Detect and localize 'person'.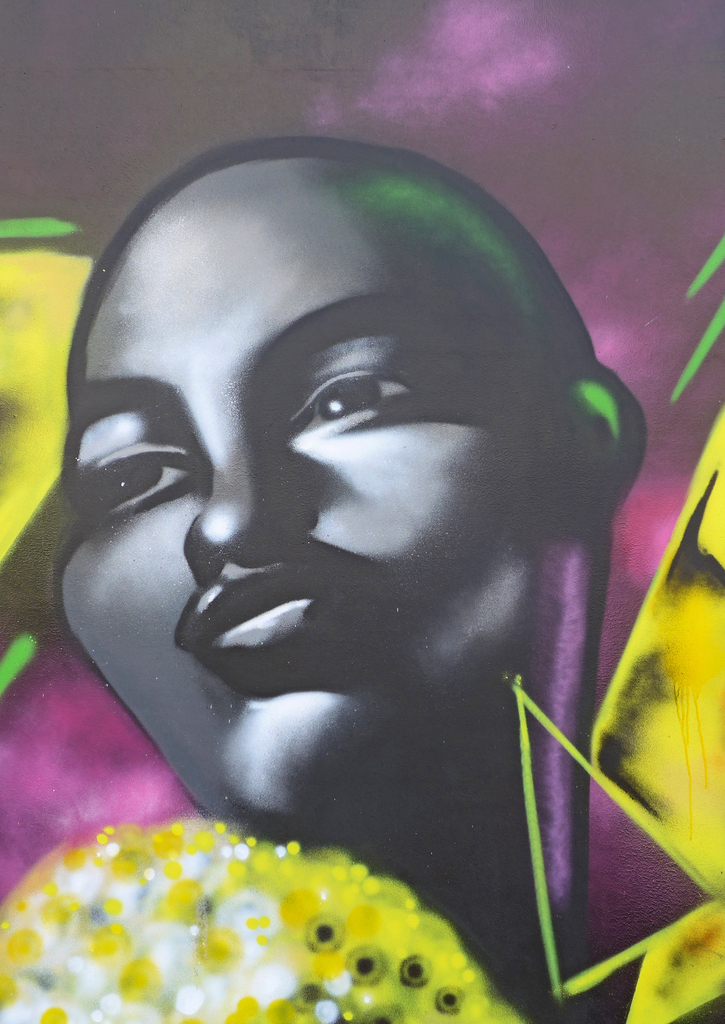
Localized at locate(22, 113, 680, 989).
